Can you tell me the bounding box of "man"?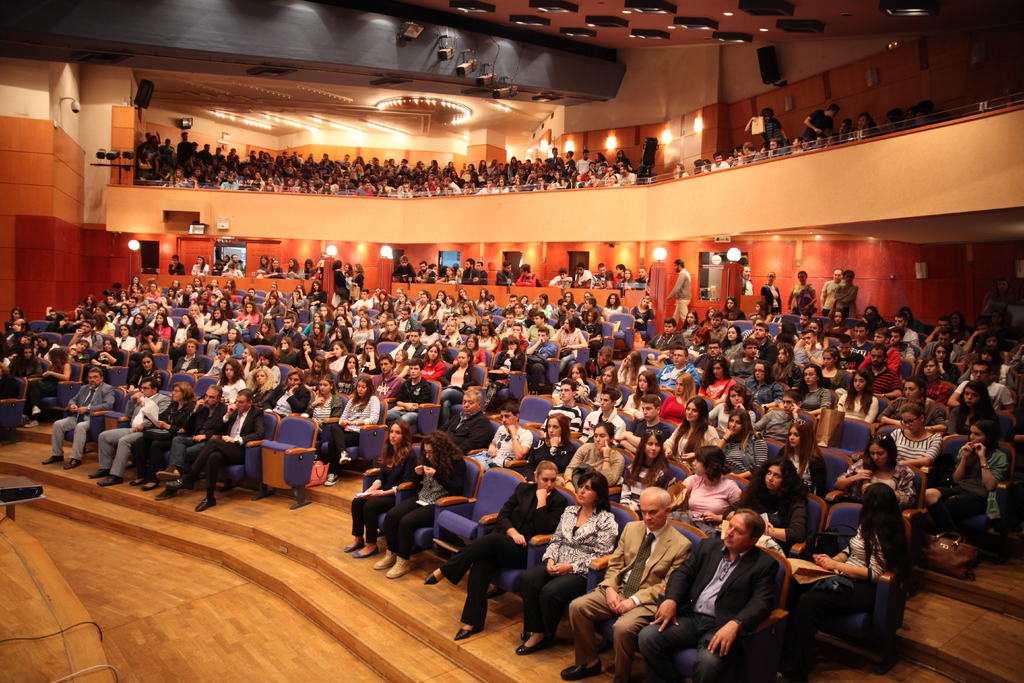
404,385,495,477.
